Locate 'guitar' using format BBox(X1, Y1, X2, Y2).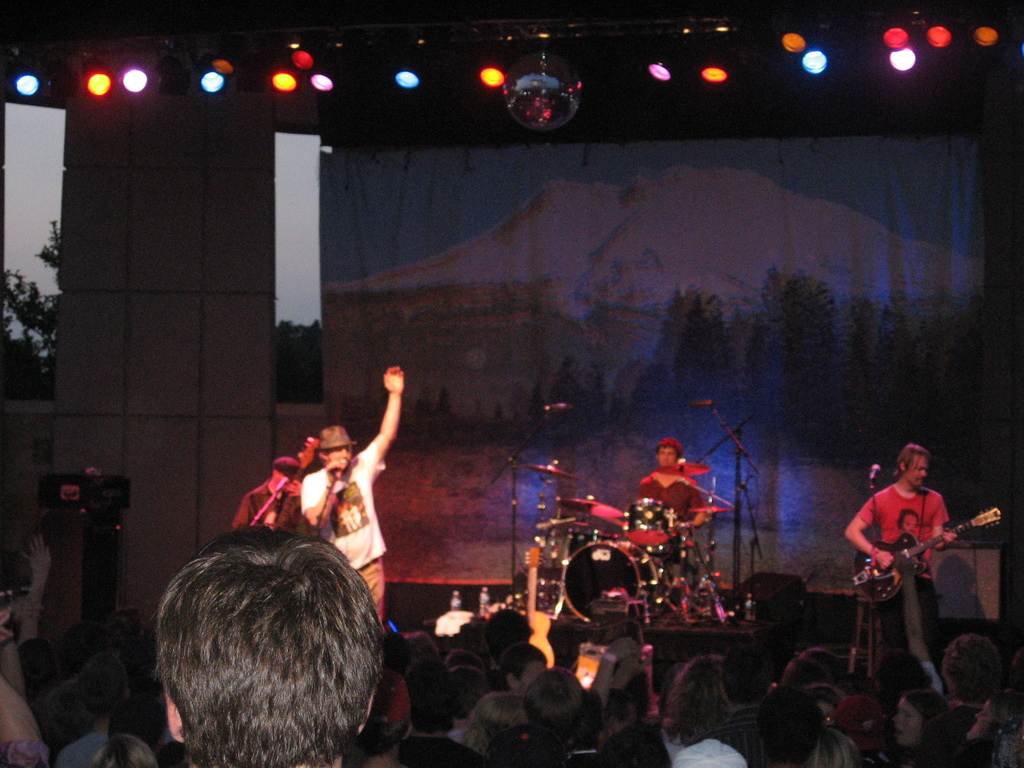
BBox(506, 538, 575, 682).
